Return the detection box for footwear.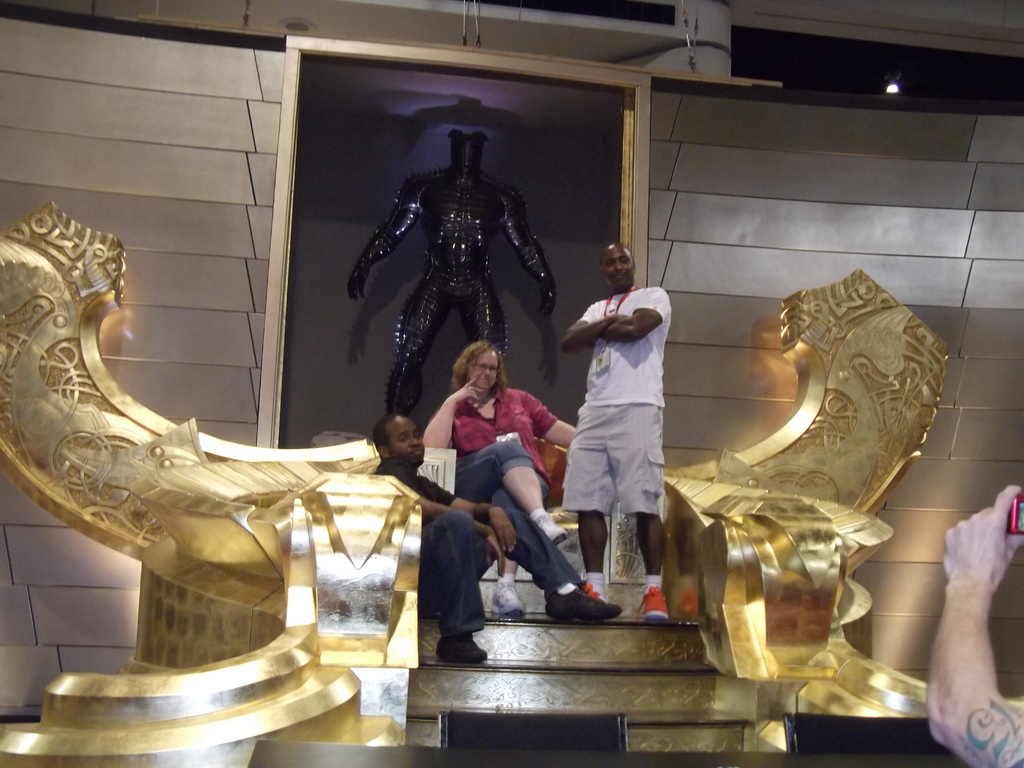
(640,586,670,618).
